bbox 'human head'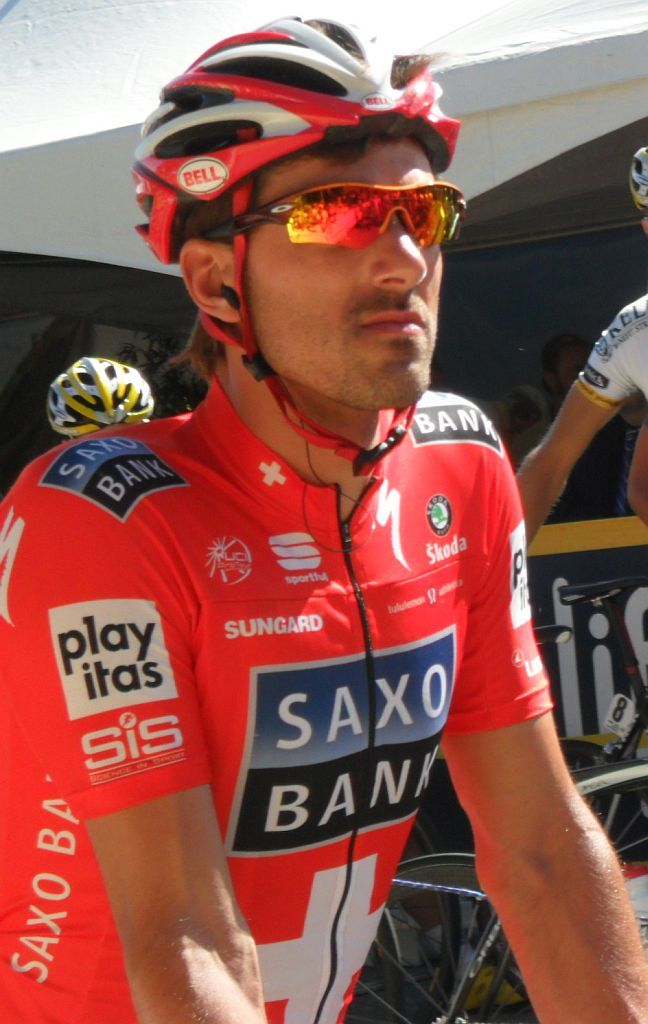
{"left": 42, "top": 352, "right": 154, "bottom": 438}
